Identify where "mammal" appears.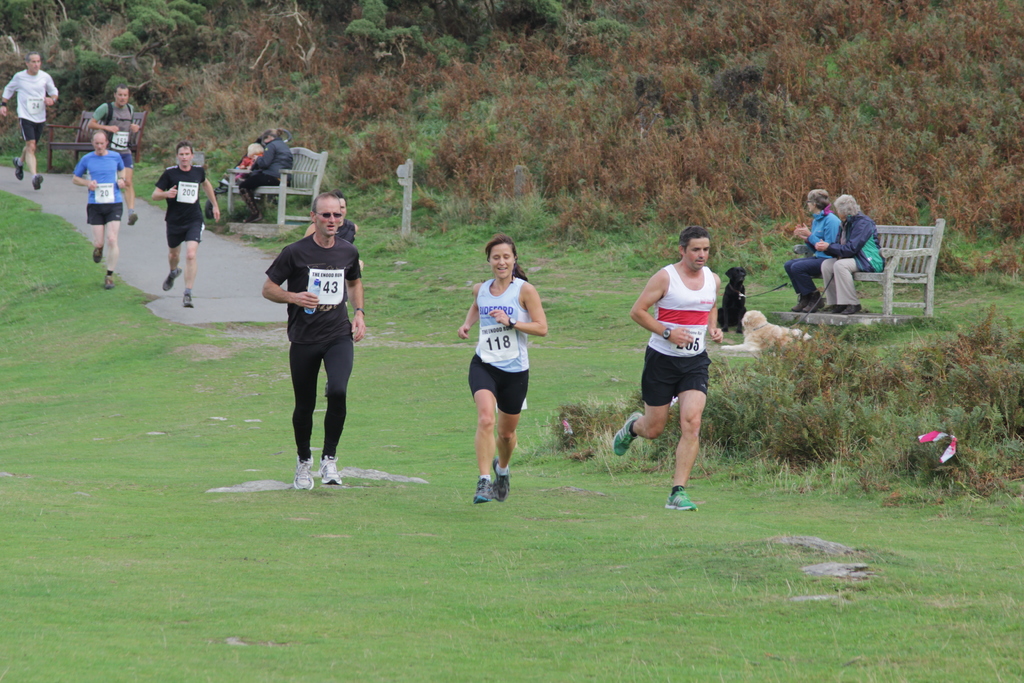
Appears at left=719, top=265, right=746, bottom=331.
